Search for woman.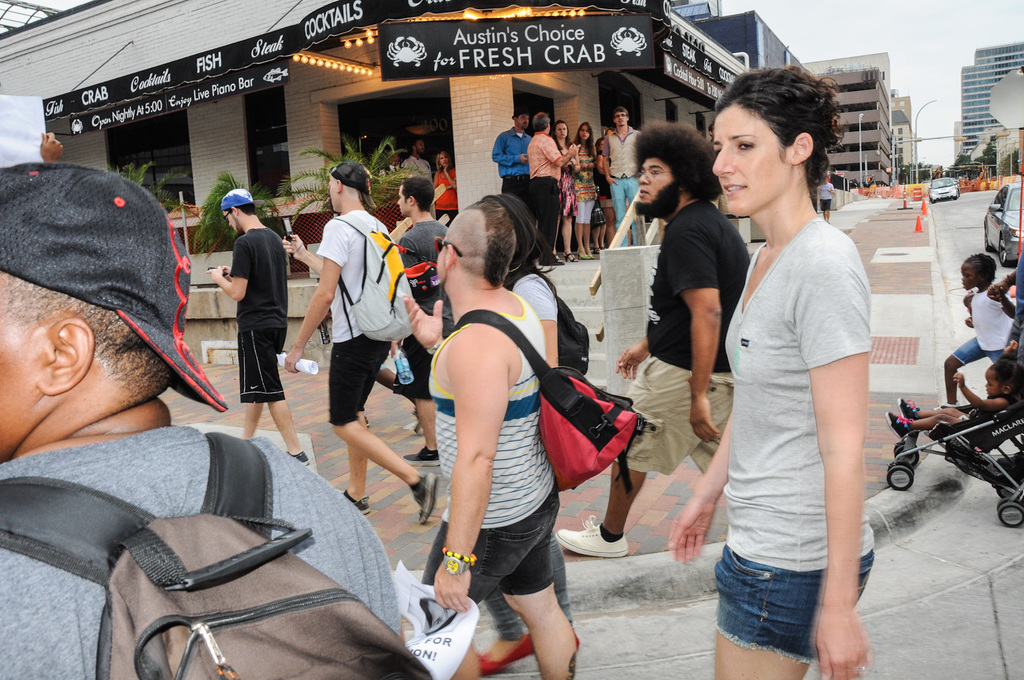
Found at (x1=660, y1=61, x2=895, y2=679).
